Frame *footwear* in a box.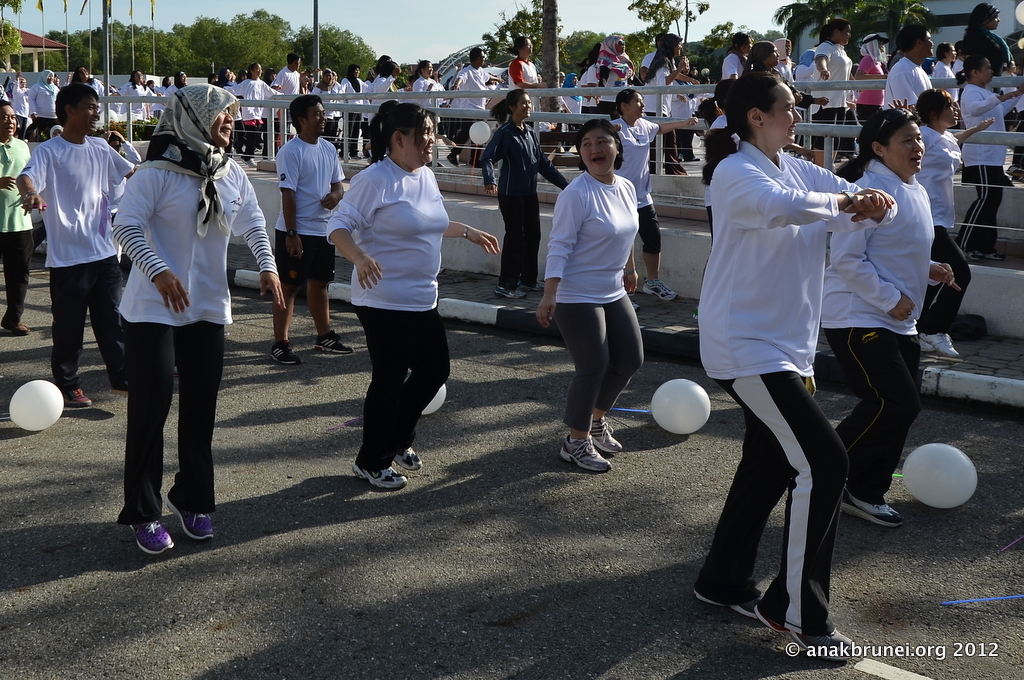
<region>275, 339, 301, 362</region>.
